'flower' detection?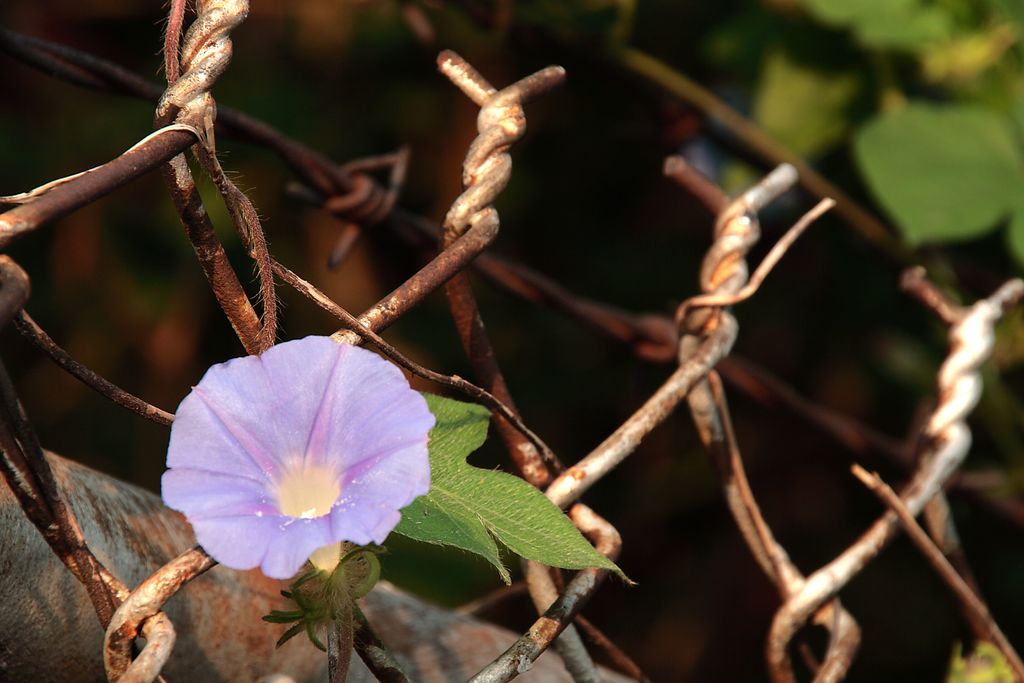
detection(161, 350, 432, 597)
